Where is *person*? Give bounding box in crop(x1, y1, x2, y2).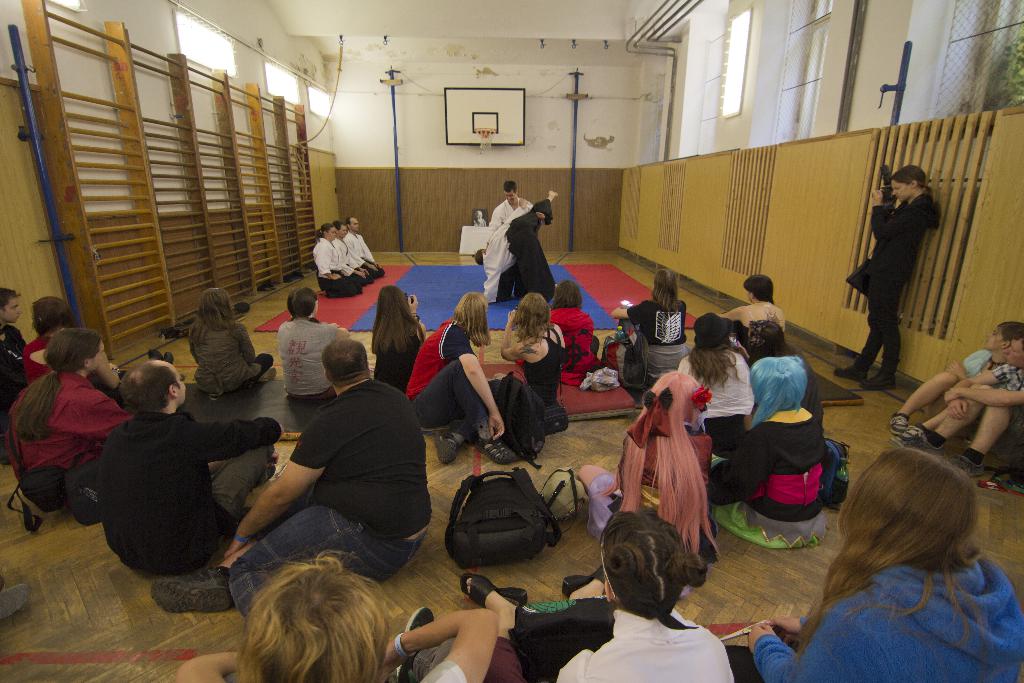
crop(13, 333, 134, 509).
